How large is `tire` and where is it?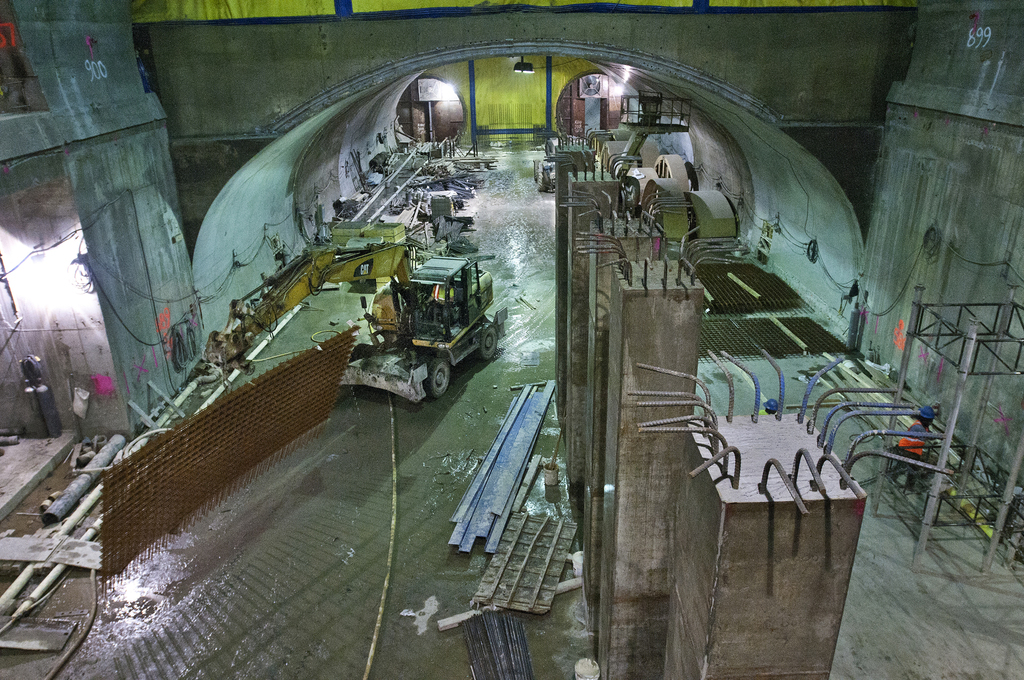
Bounding box: [427,358,452,395].
